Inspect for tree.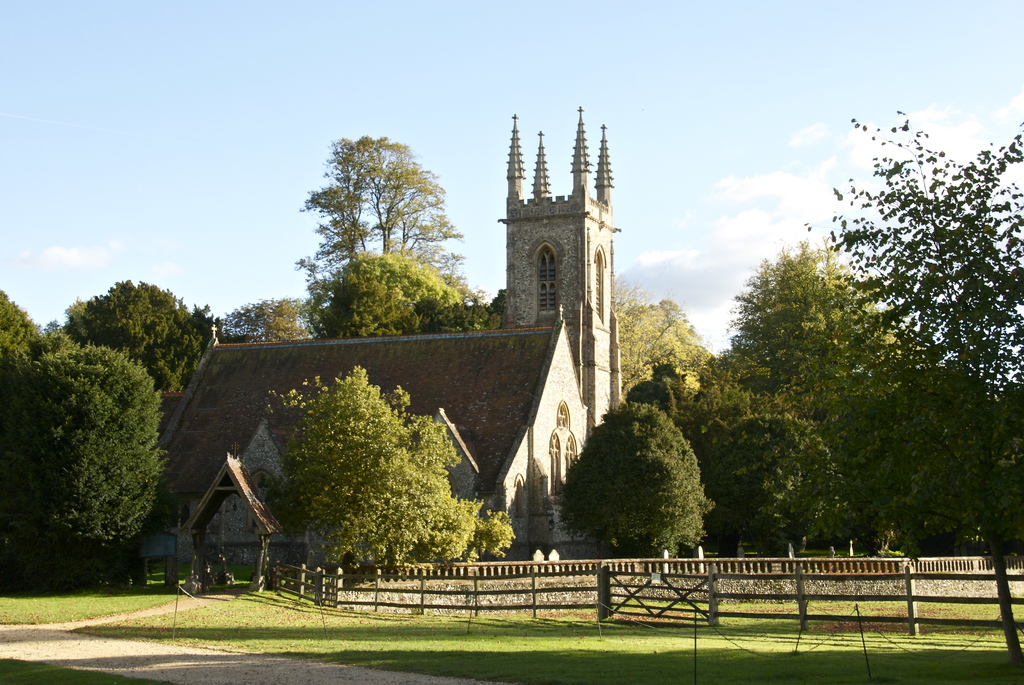
Inspection: [640, 374, 719, 475].
